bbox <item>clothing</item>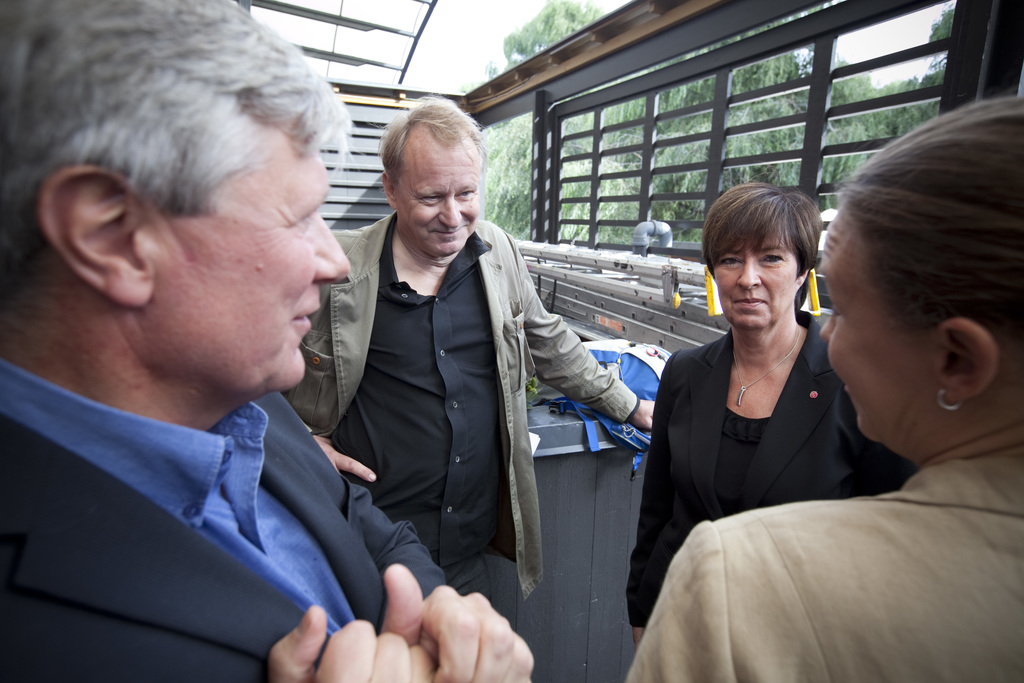
x1=620 y1=457 x2=1023 y2=682
